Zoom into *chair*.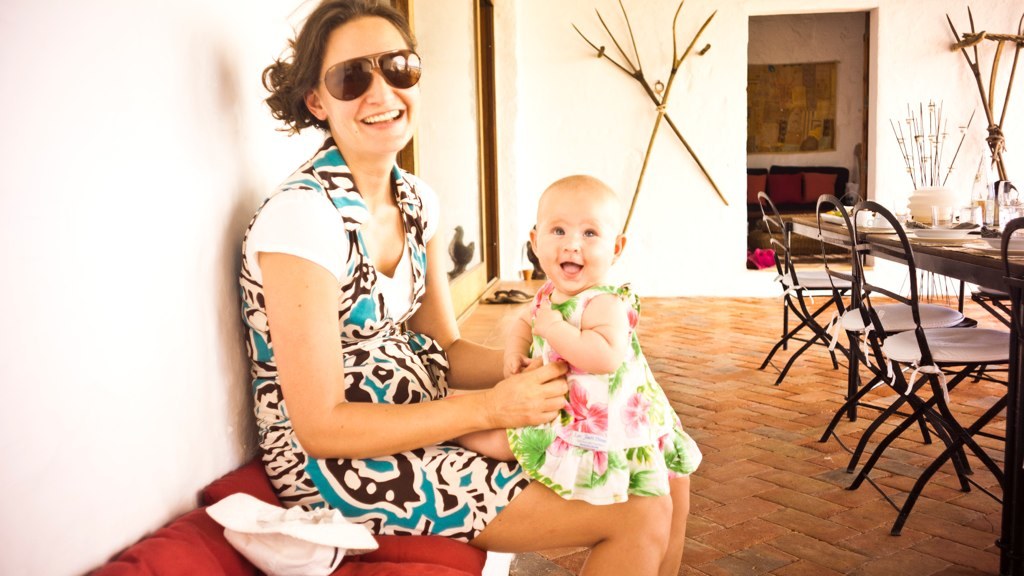
Zoom target: 808/185/965/463.
